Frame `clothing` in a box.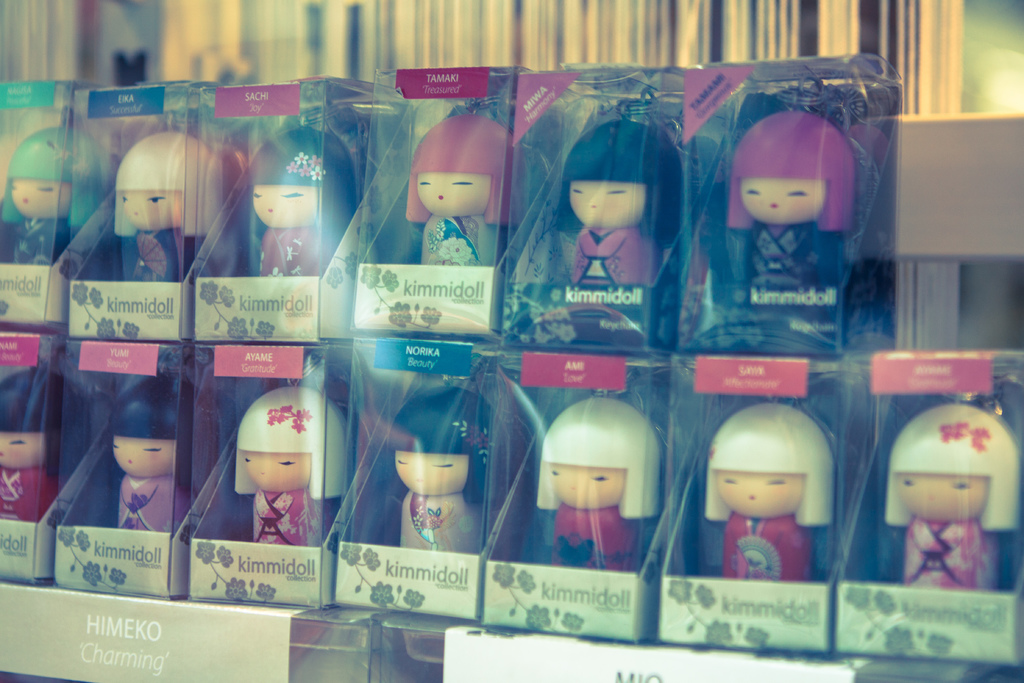
<region>10, 219, 84, 263</region>.
